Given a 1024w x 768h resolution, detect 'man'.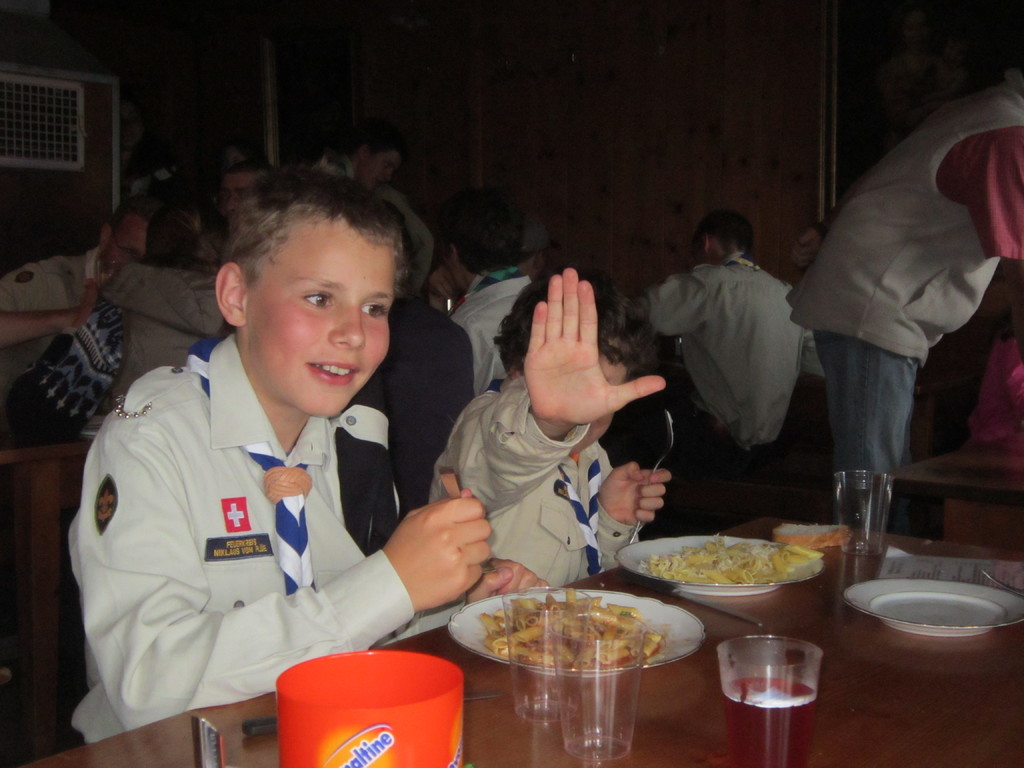
box=[0, 196, 157, 377].
